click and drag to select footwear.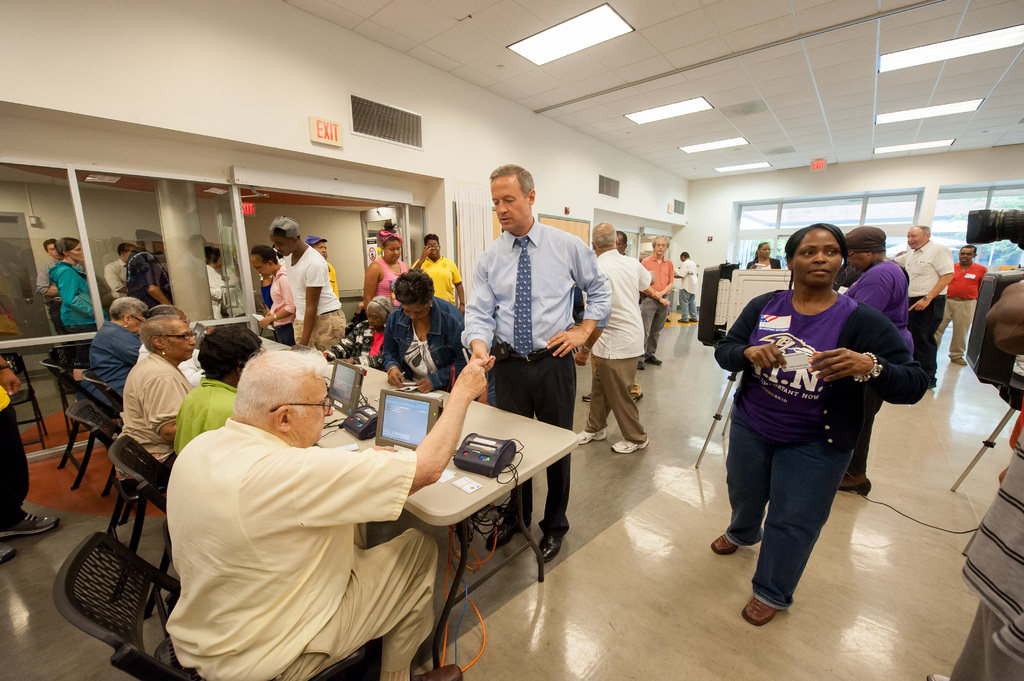
Selection: locate(487, 517, 531, 546).
